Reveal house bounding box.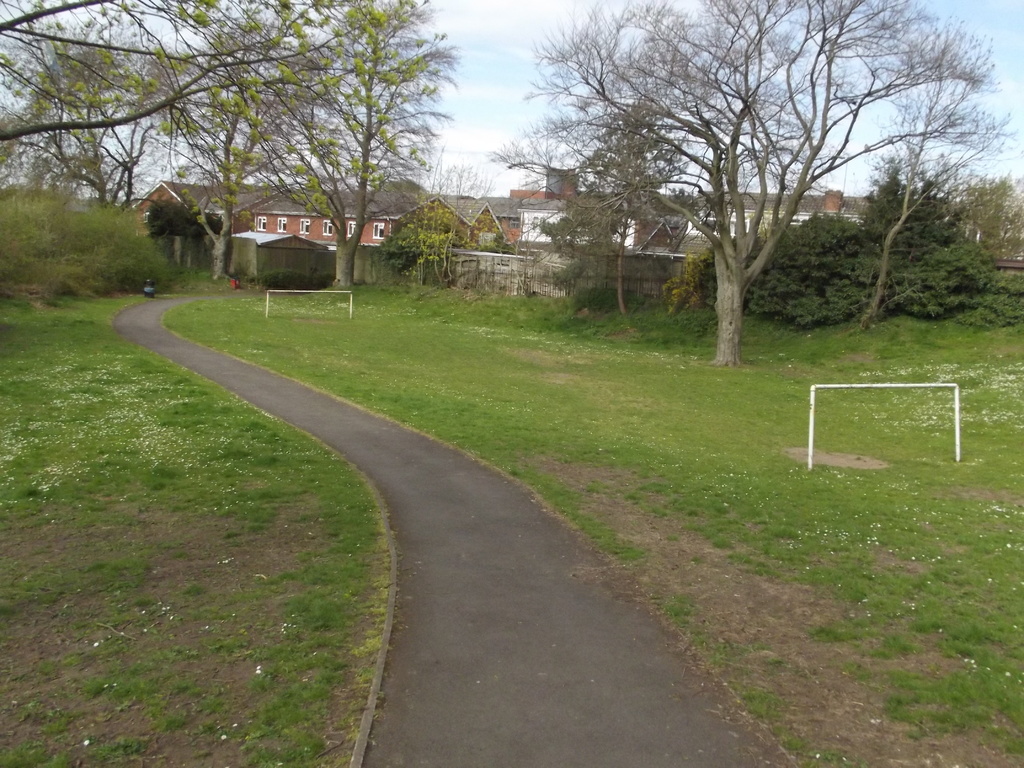
Revealed: select_region(479, 156, 876, 268).
